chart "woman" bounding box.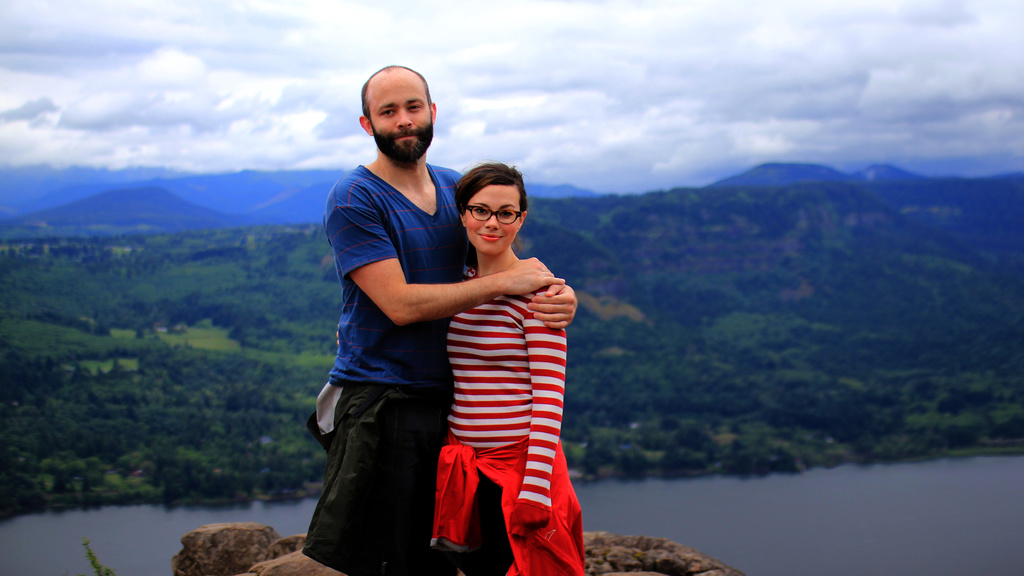
Charted: [left=411, top=180, right=582, bottom=555].
